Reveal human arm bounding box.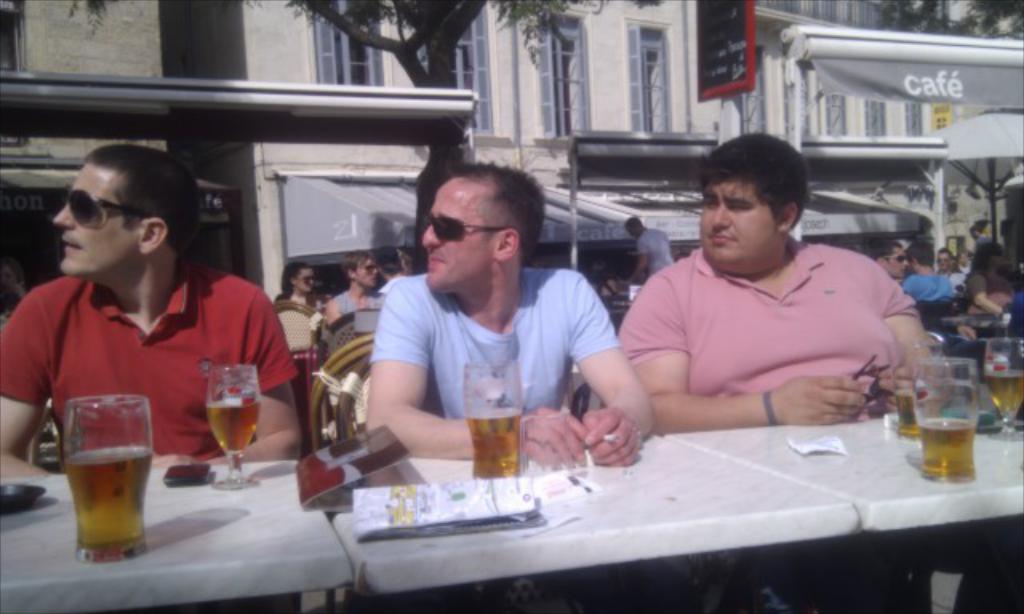
Revealed: 357,270,586,467.
